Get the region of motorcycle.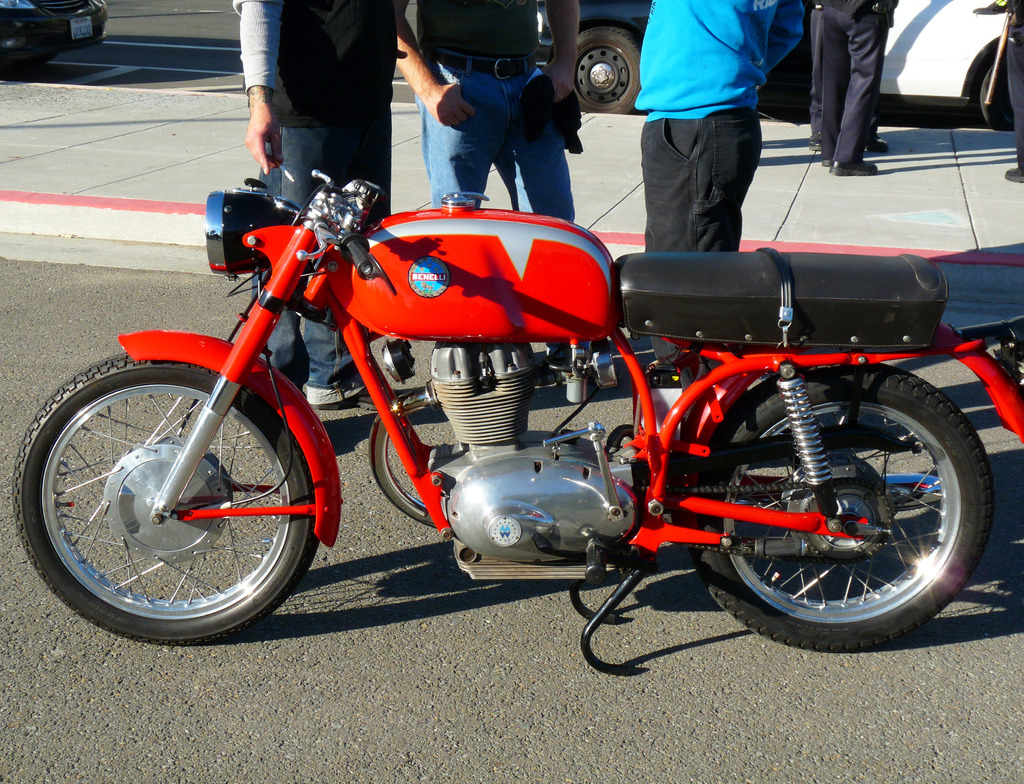
bbox=(7, 172, 1023, 674).
